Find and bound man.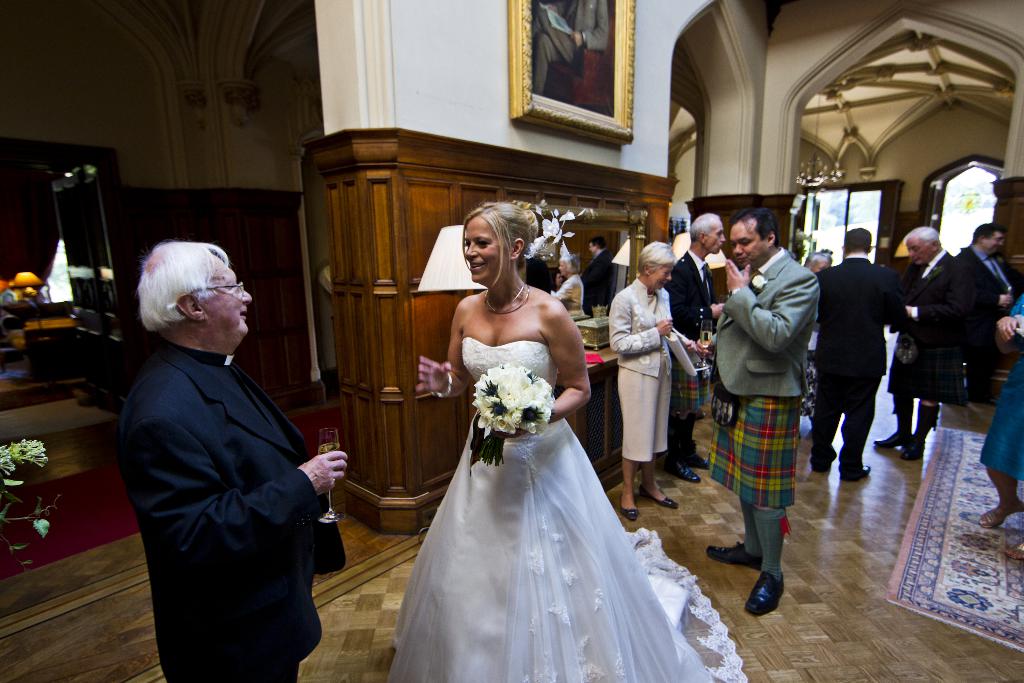
Bound: <region>666, 214, 728, 484</region>.
